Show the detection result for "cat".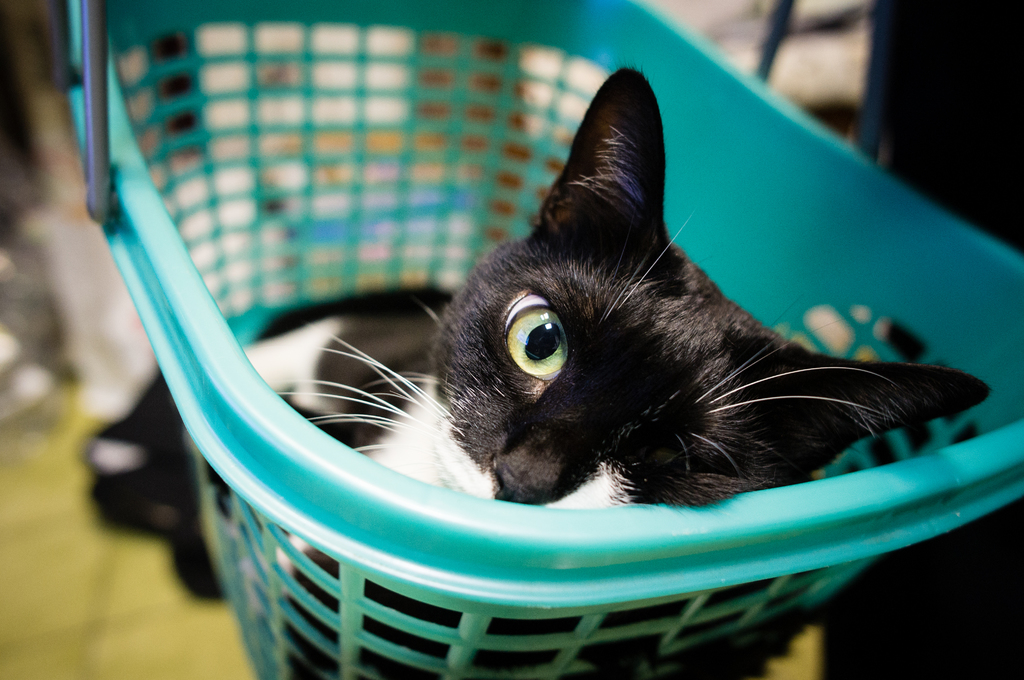
<bbox>235, 61, 983, 679</bbox>.
